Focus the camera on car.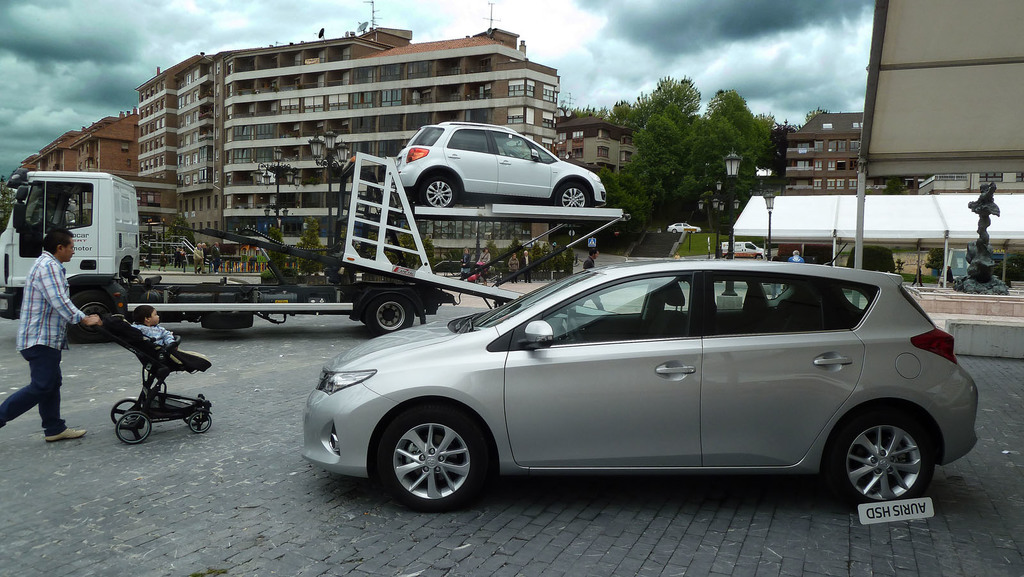
Focus region: [left=664, top=220, right=703, bottom=233].
